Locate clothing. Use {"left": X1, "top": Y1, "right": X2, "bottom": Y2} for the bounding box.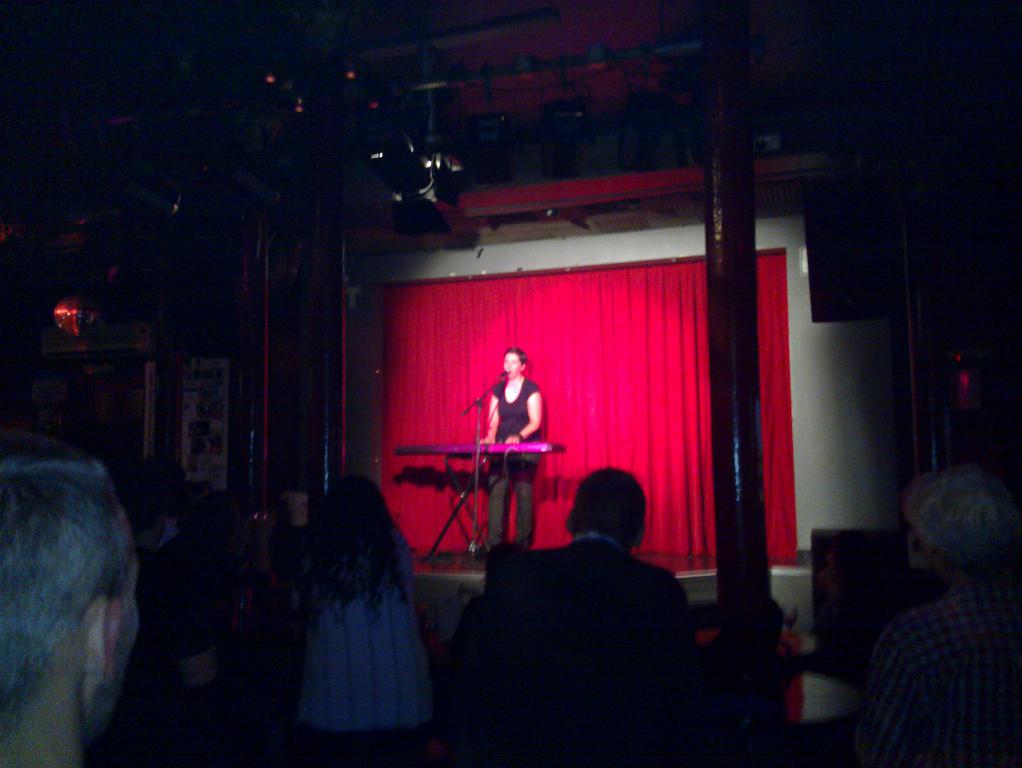
{"left": 487, "top": 450, "right": 548, "bottom": 547}.
